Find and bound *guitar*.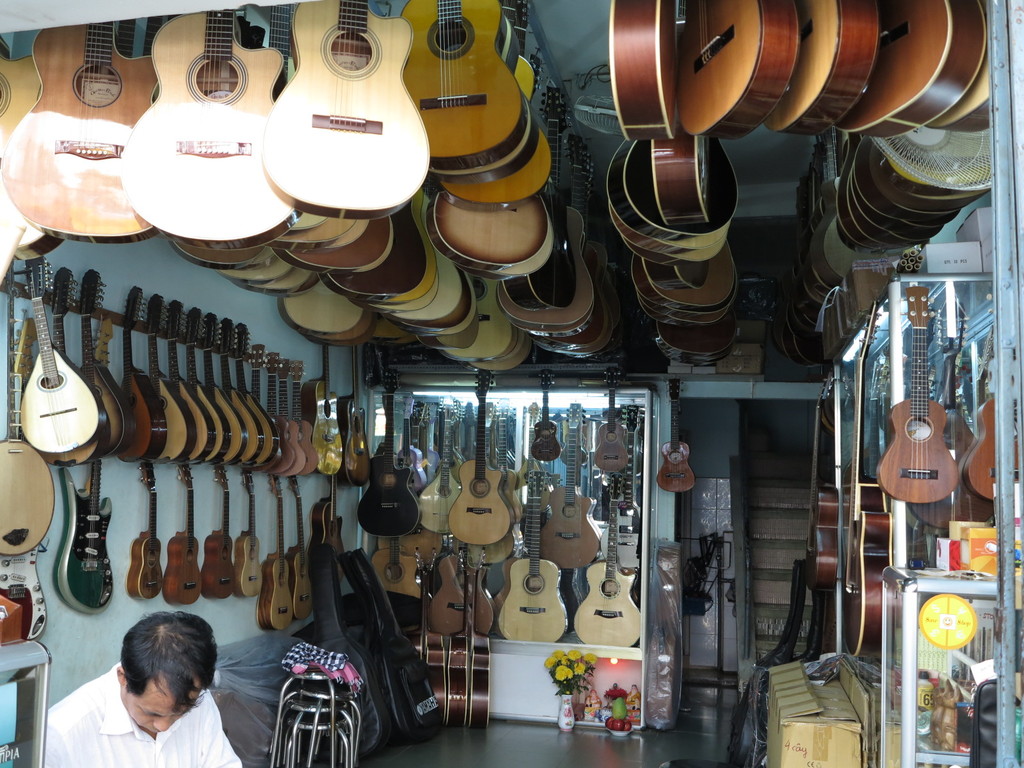
Bound: l=500, t=333, r=527, b=364.
